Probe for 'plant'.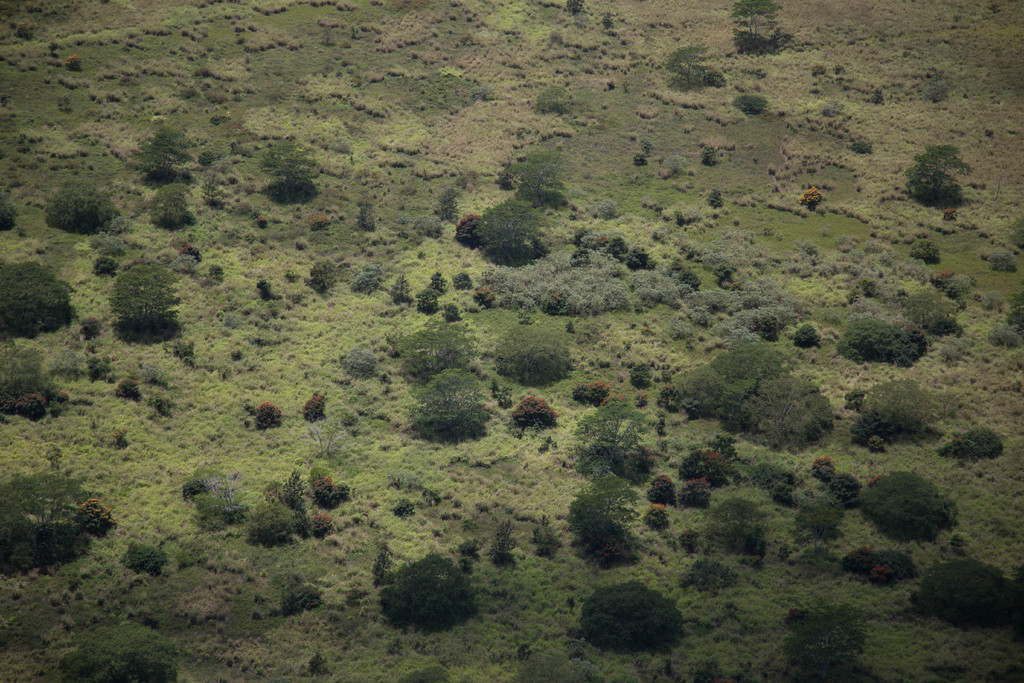
Probe result: locate(429, 185, 464, 227).
